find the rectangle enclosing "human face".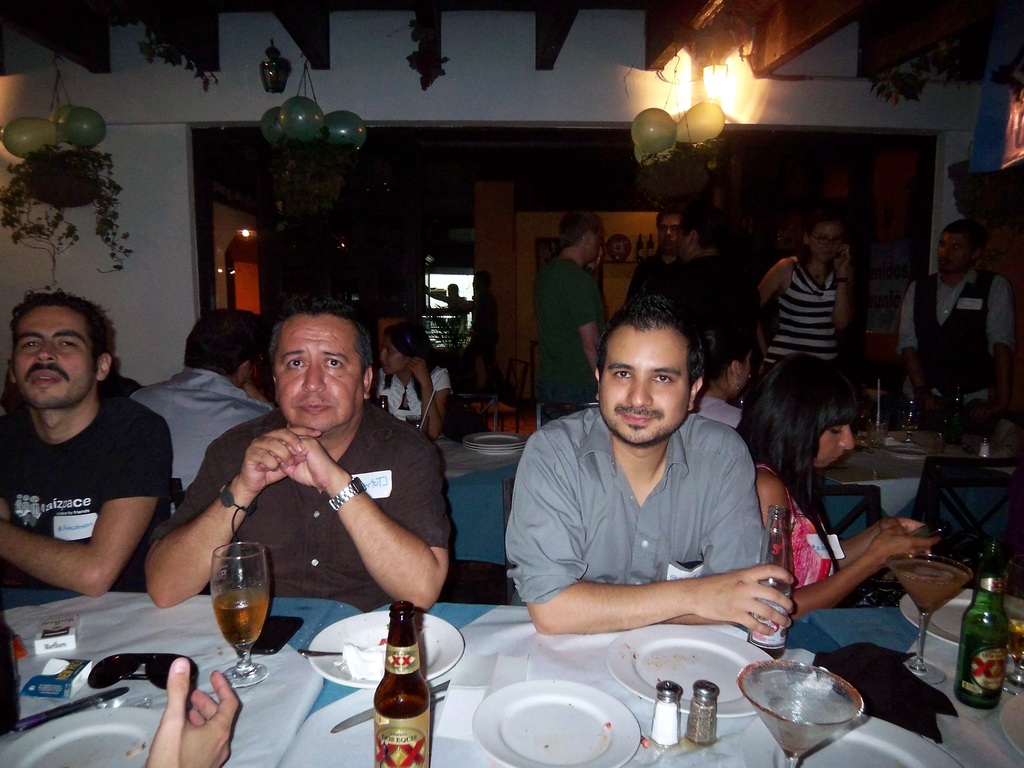
[x1=807, y1=227, x2=842, y2=268].
